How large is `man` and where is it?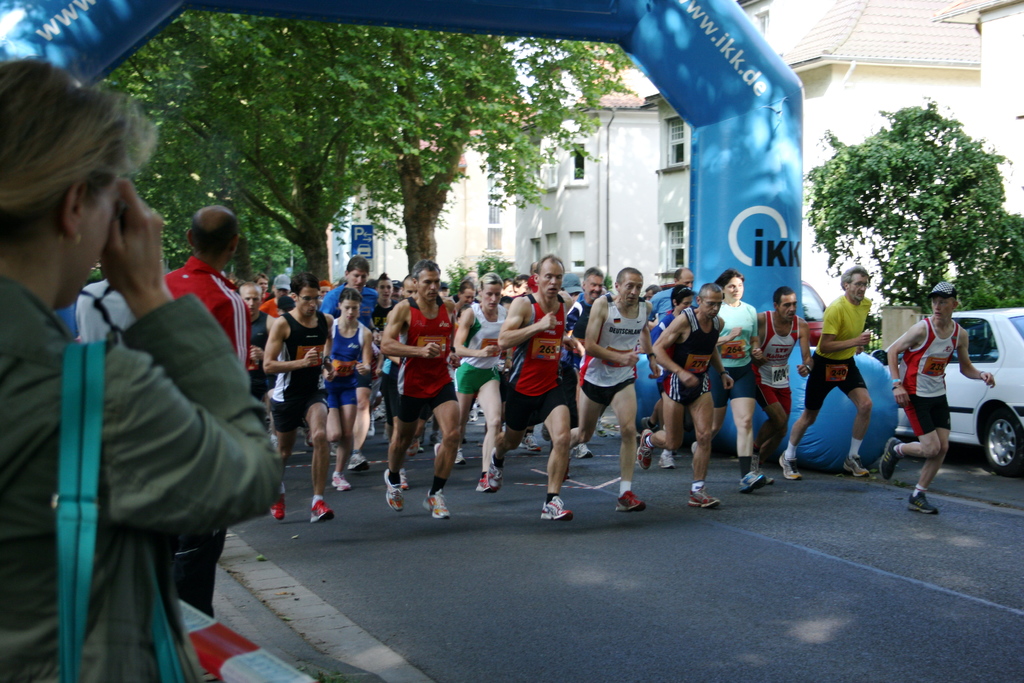
Bounding box: 568:264:650:511.
